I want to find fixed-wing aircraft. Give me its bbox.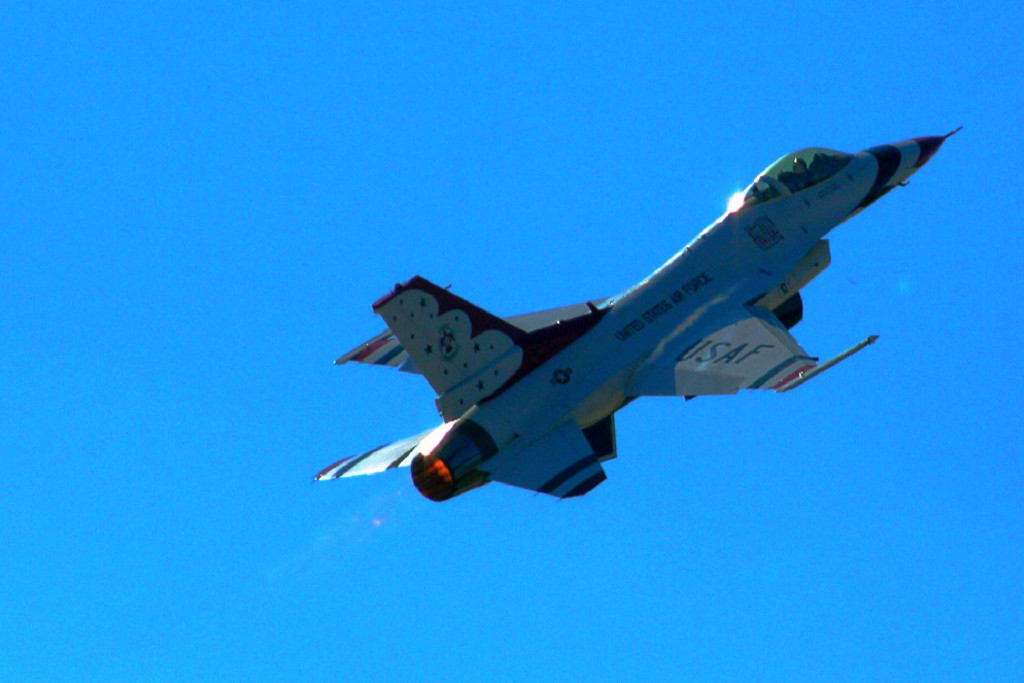
rect(312, 126, 964, 503).
